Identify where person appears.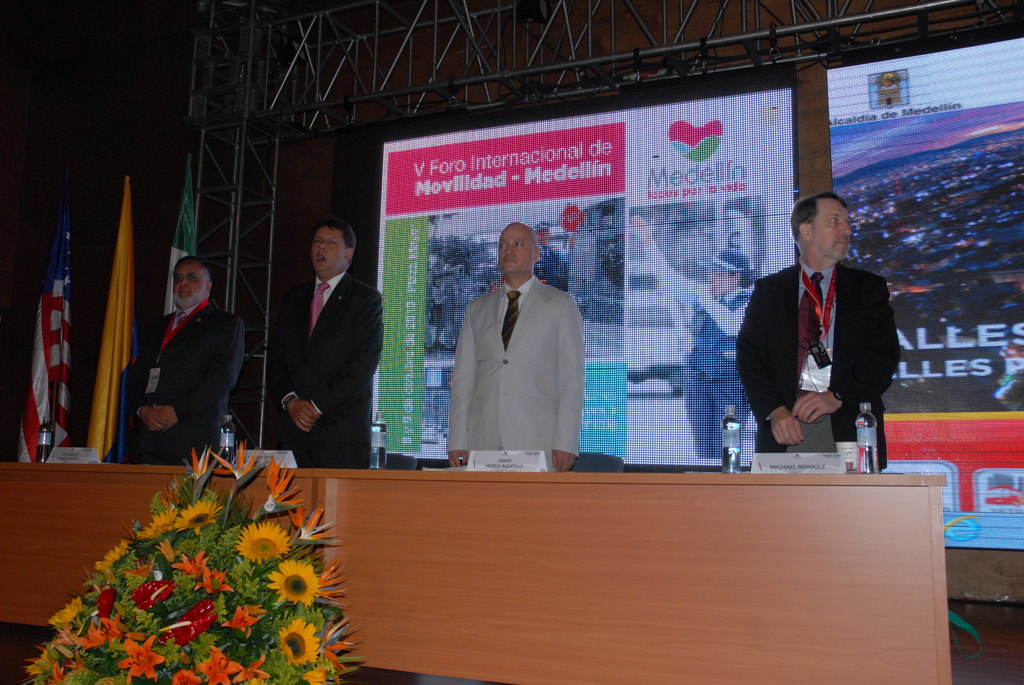
Appears at box(746, 193, 904, 476).
